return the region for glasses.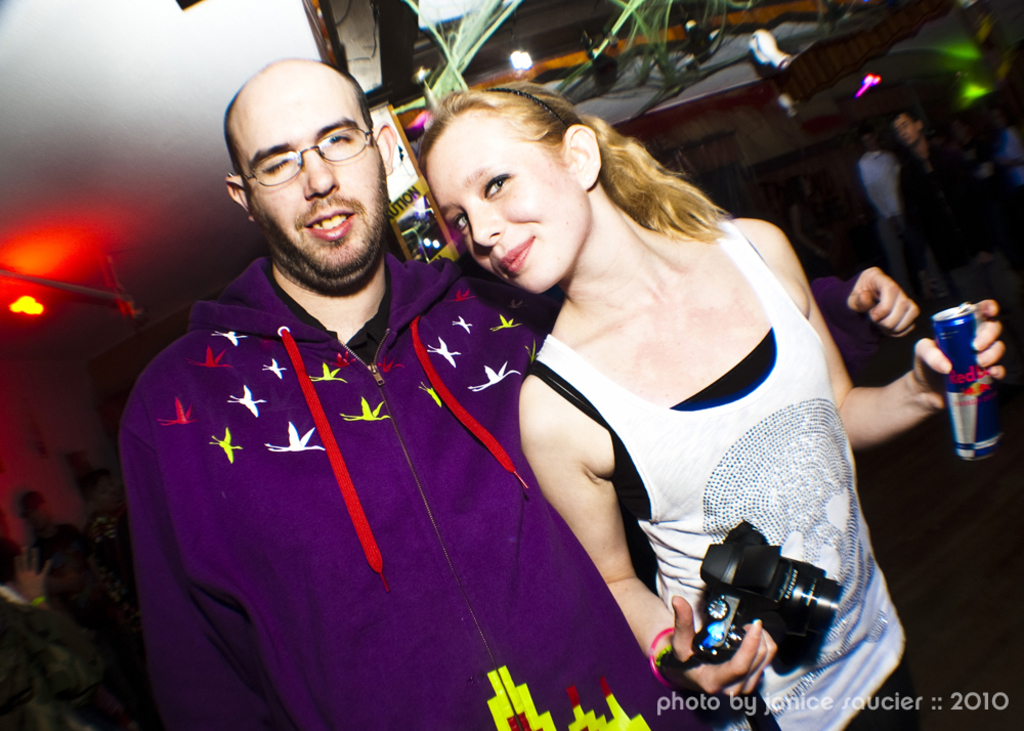
(left=229, top=125, right=378, bottom=196).
